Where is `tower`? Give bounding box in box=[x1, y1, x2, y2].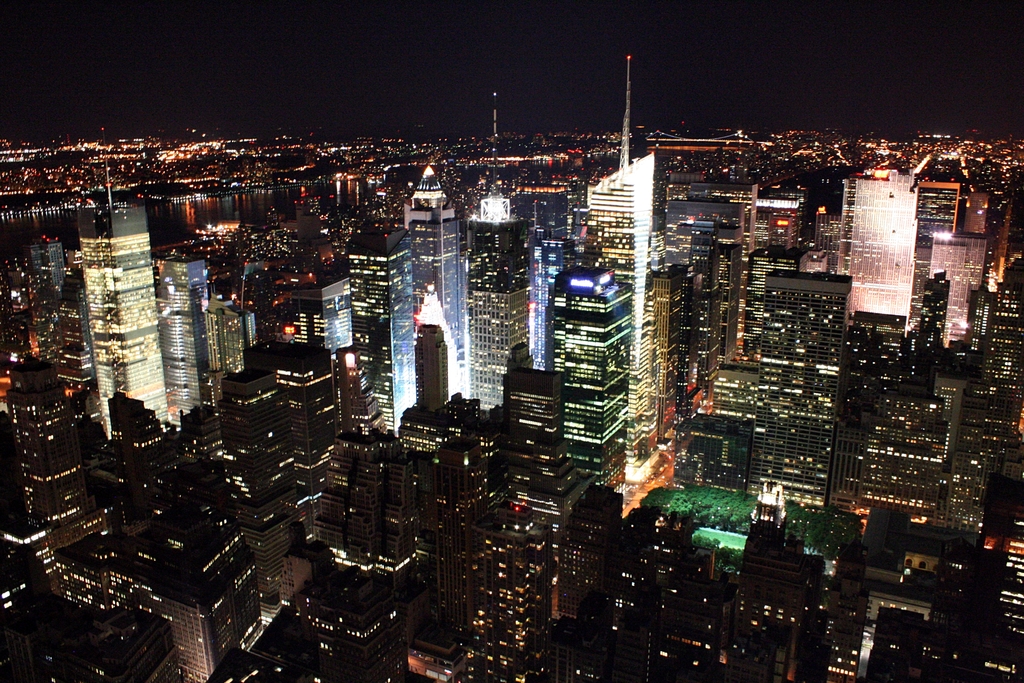
box=[853, 175, 913, 339].
